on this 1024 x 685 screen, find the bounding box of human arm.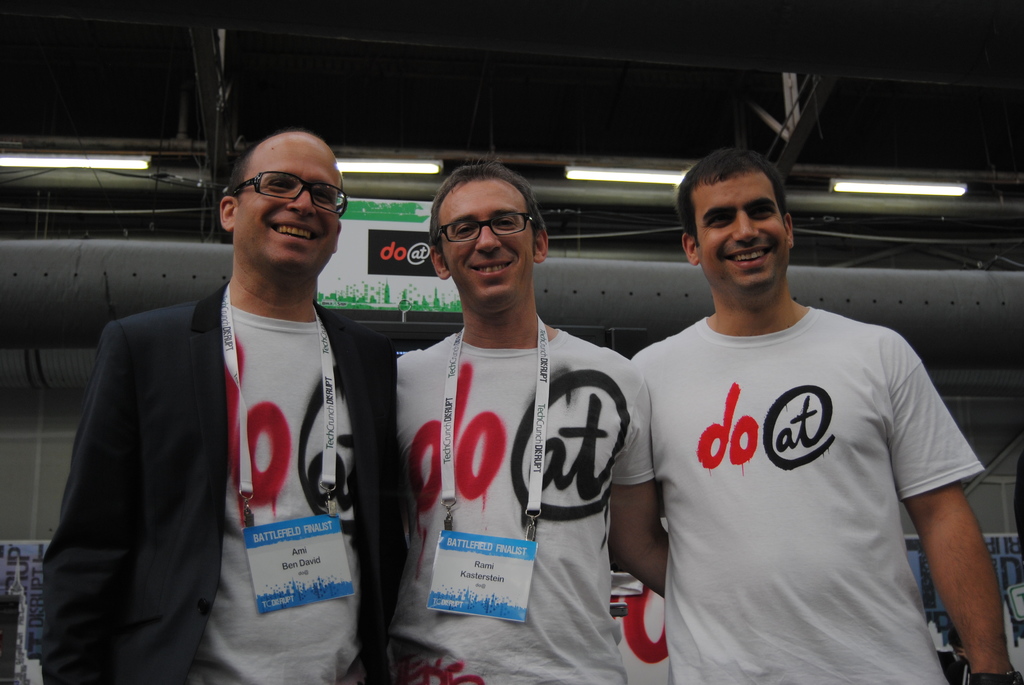
Bounding box: <region>914, 429, 1006, 676</region>.
